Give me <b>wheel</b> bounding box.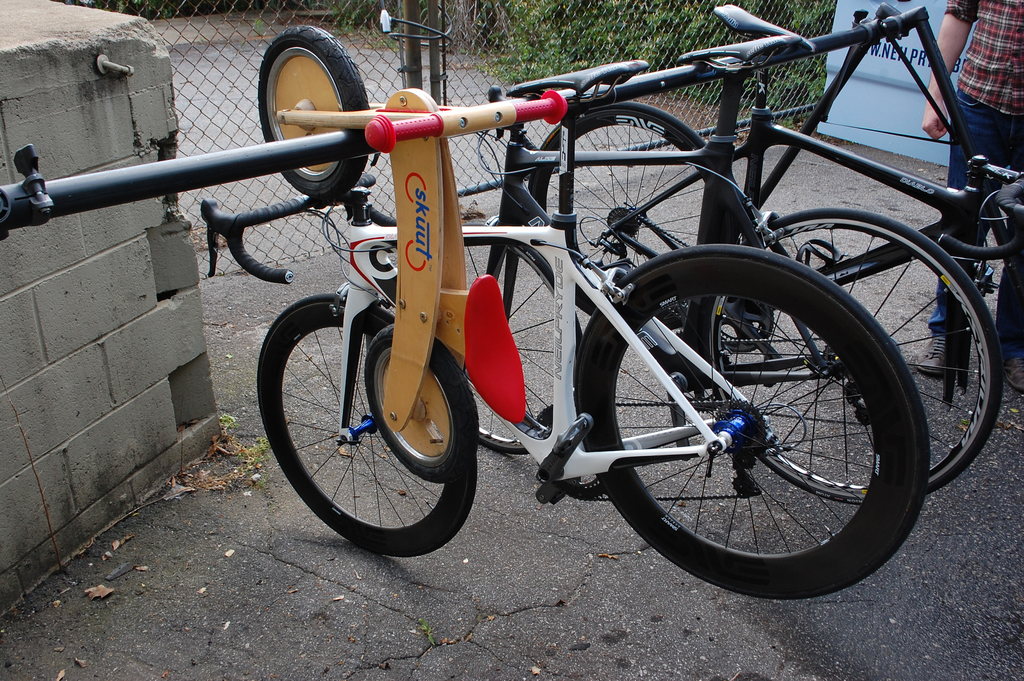
260:26:369:199.
